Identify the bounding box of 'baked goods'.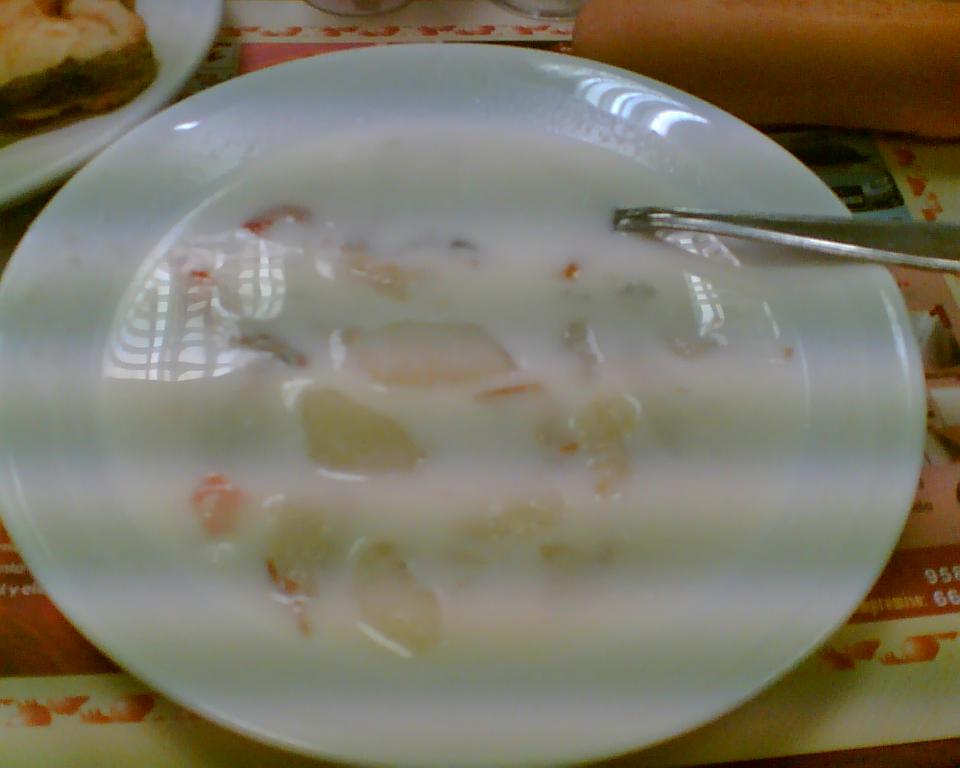
[x1=0, y1=0, x2=160, y2=143].
